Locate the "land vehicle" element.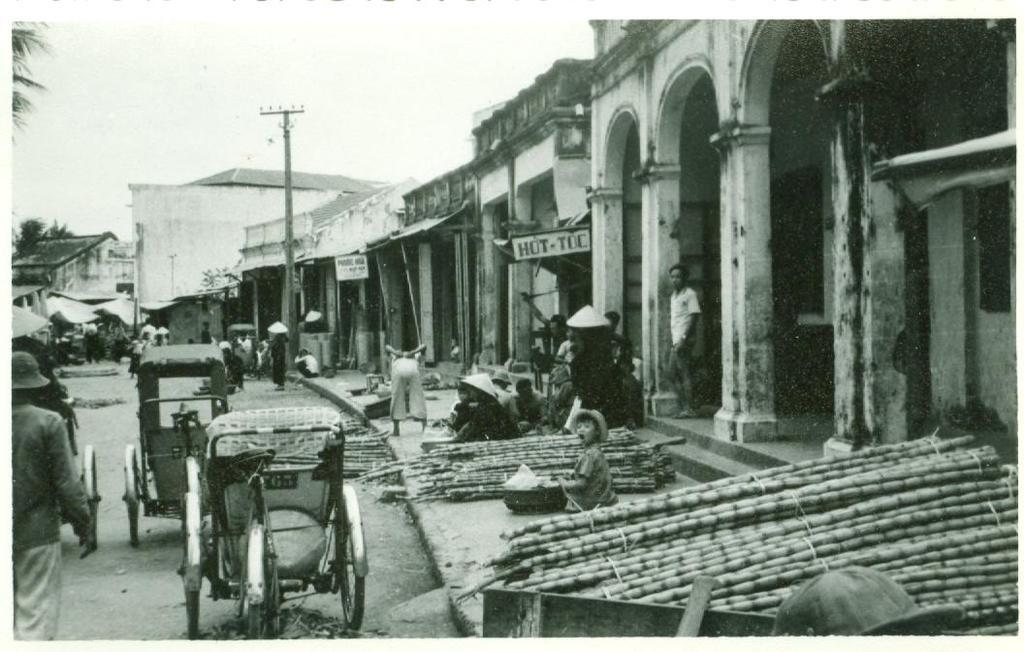
Element bbox: rect(168, 382, 366, 649).
